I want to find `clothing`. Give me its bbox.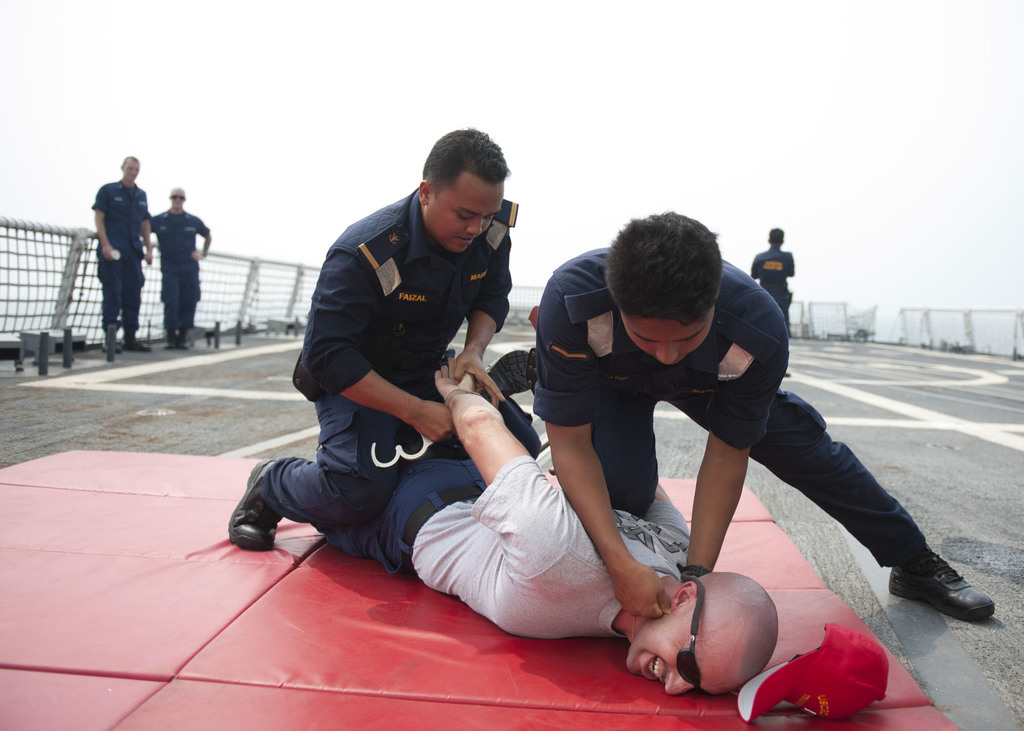
left=150, top=207, right=209, bottom=348.
